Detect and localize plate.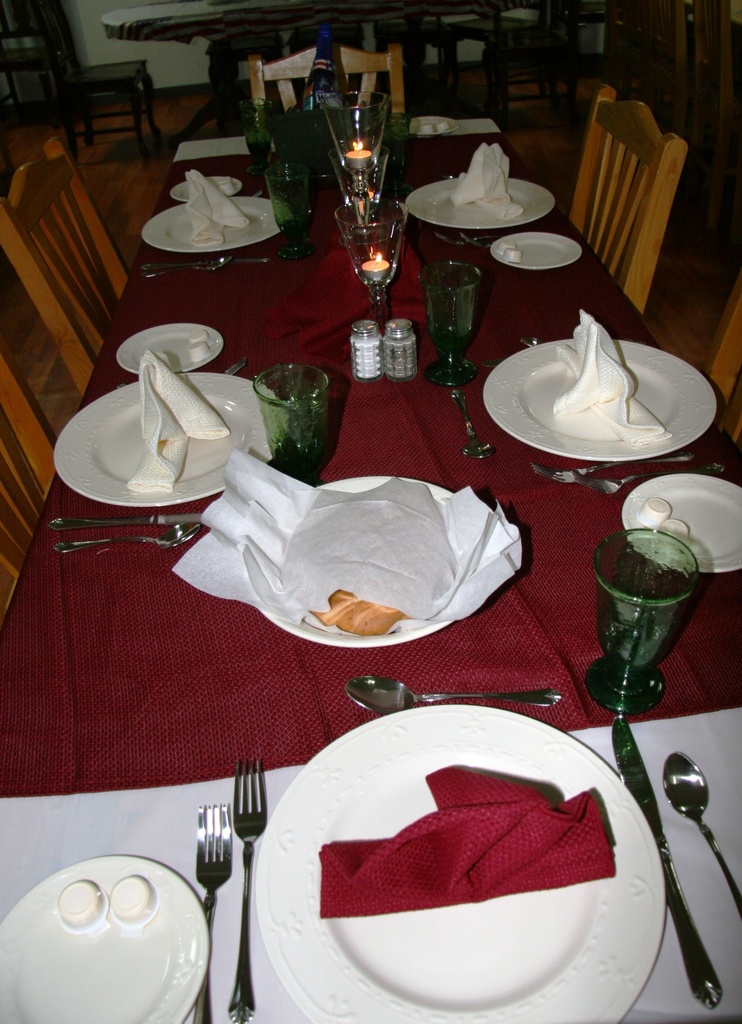
Localized at select_region(175, 164, 258, 197).
